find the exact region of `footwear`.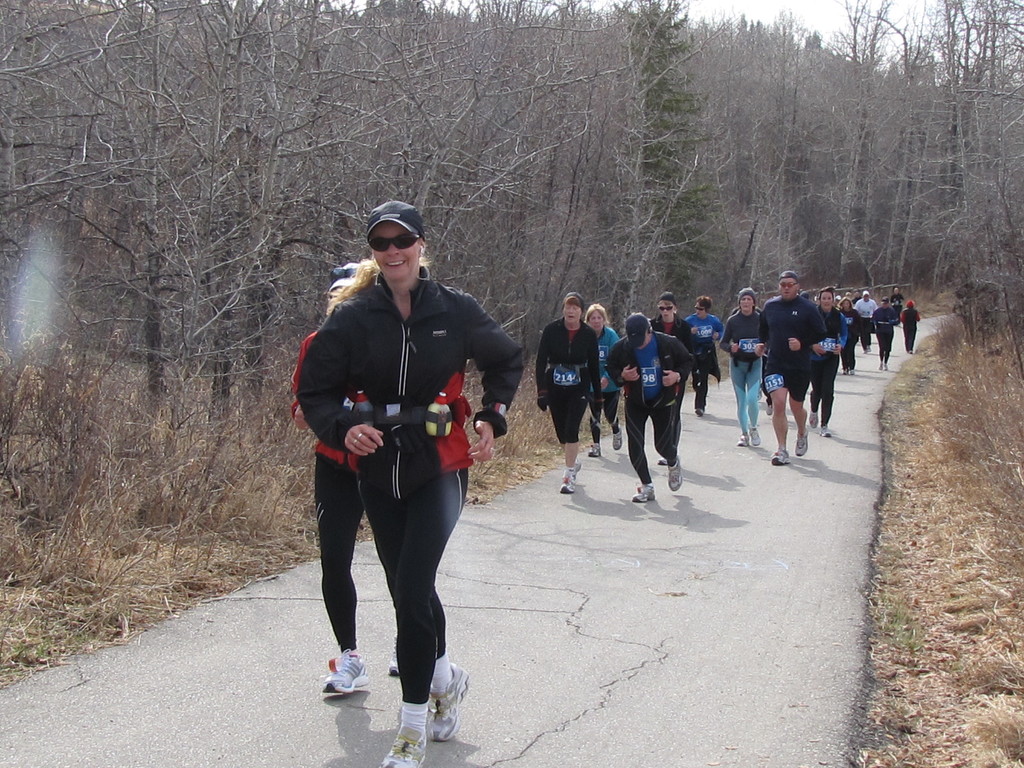
Exact region: pyautogui.locateOnScreen(804, 406, 822, 430).
